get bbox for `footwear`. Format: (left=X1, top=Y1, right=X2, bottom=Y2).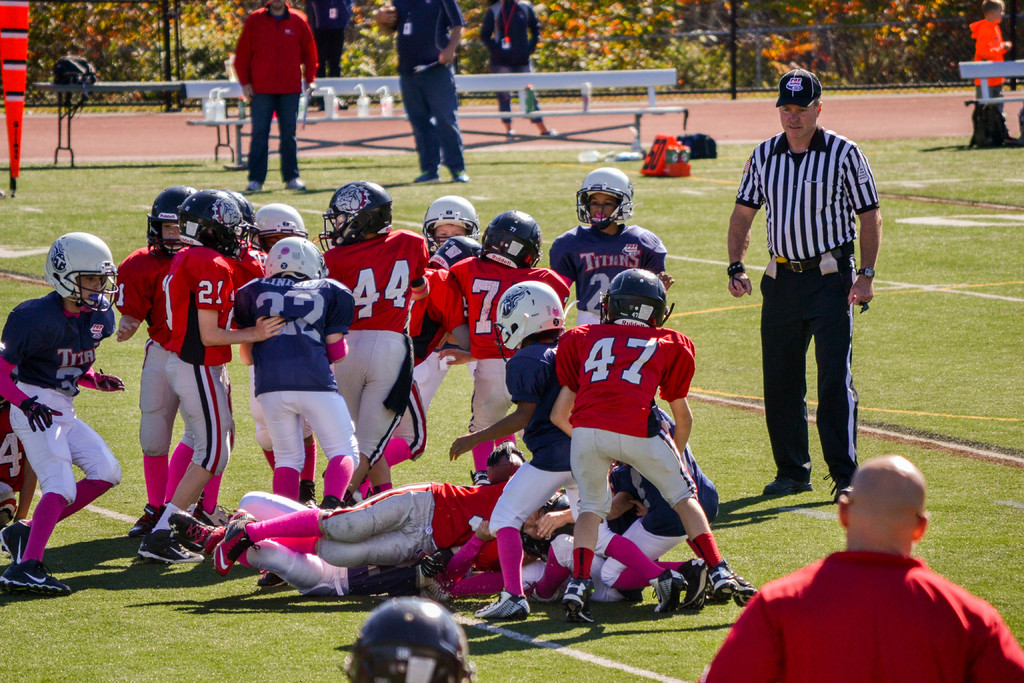
(left=3, top=556, right=72, bottom=593).
